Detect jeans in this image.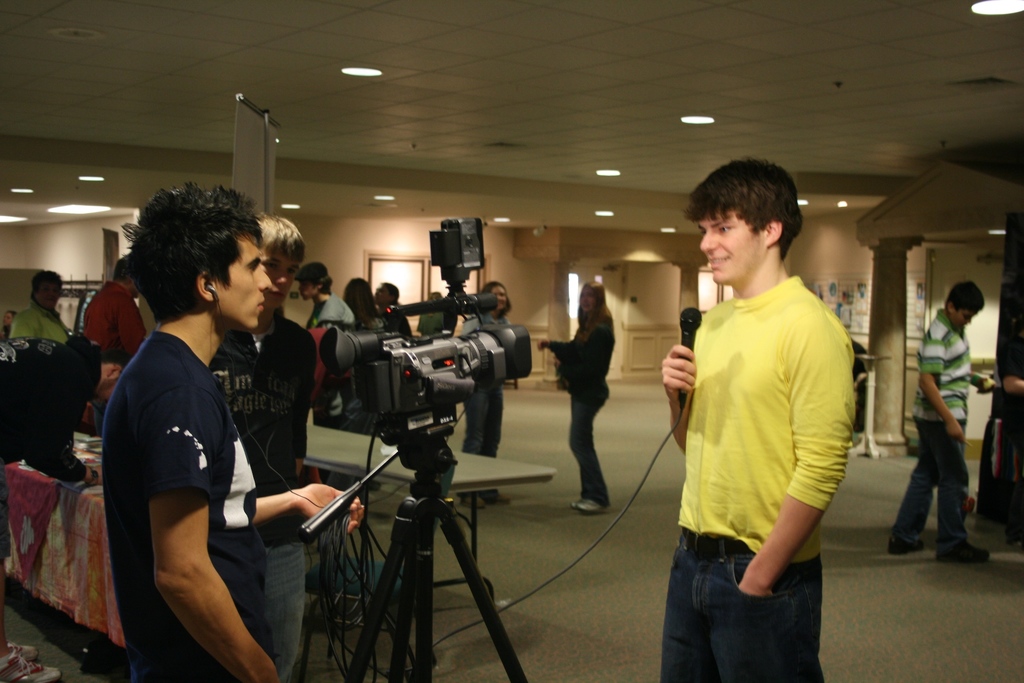
Detection: box(890, 415, 968, 557).
